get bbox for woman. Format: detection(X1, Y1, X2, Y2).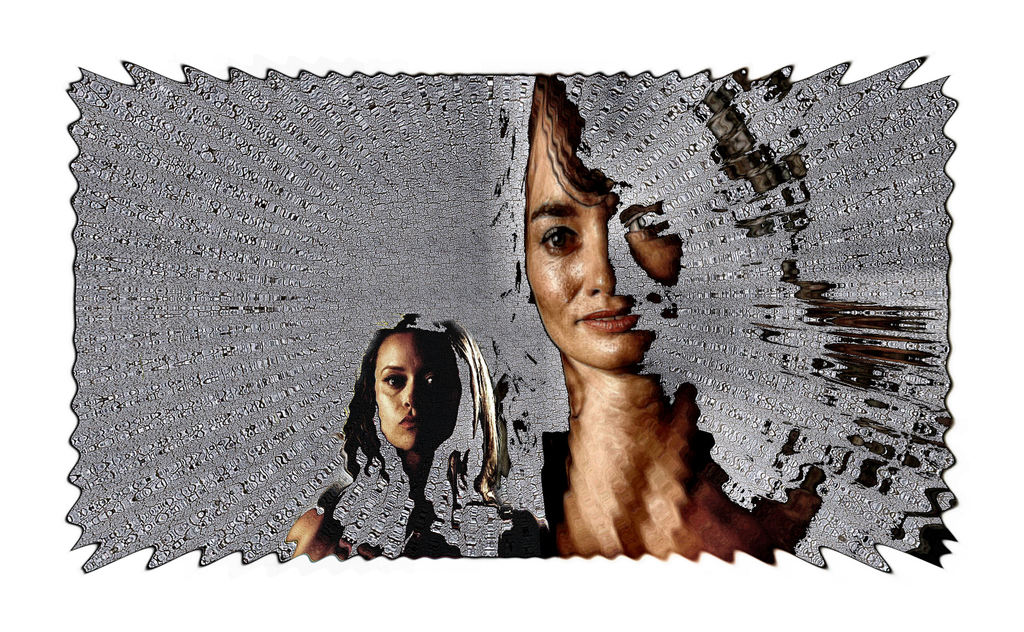
detection(298, 305, 513, 572).
